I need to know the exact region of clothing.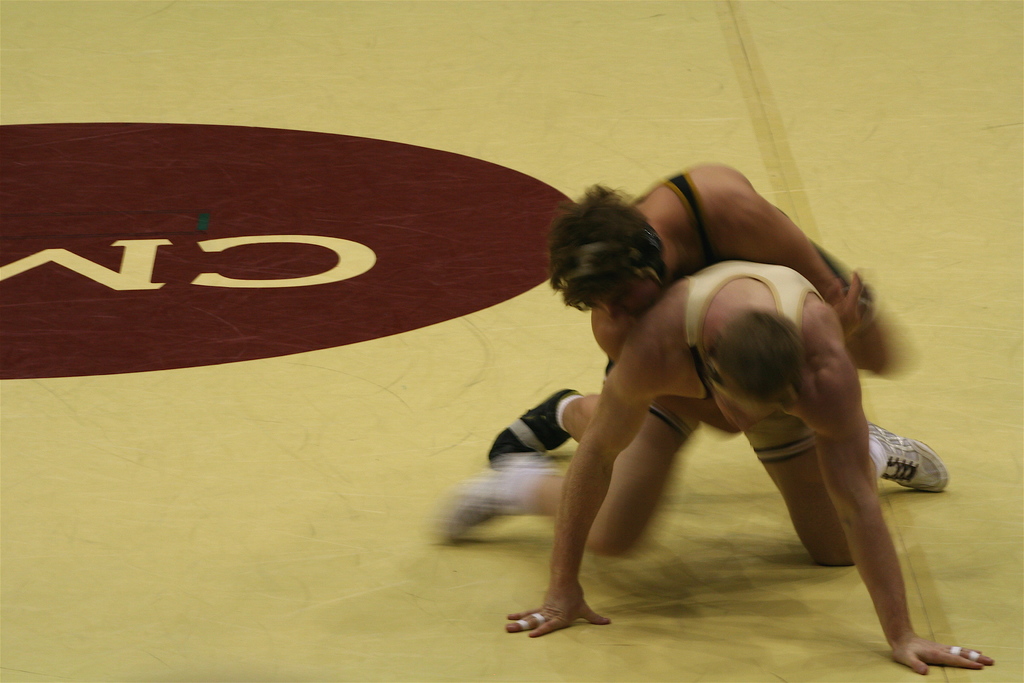
Region: left=647, top=256, right=832, bottom=465.
